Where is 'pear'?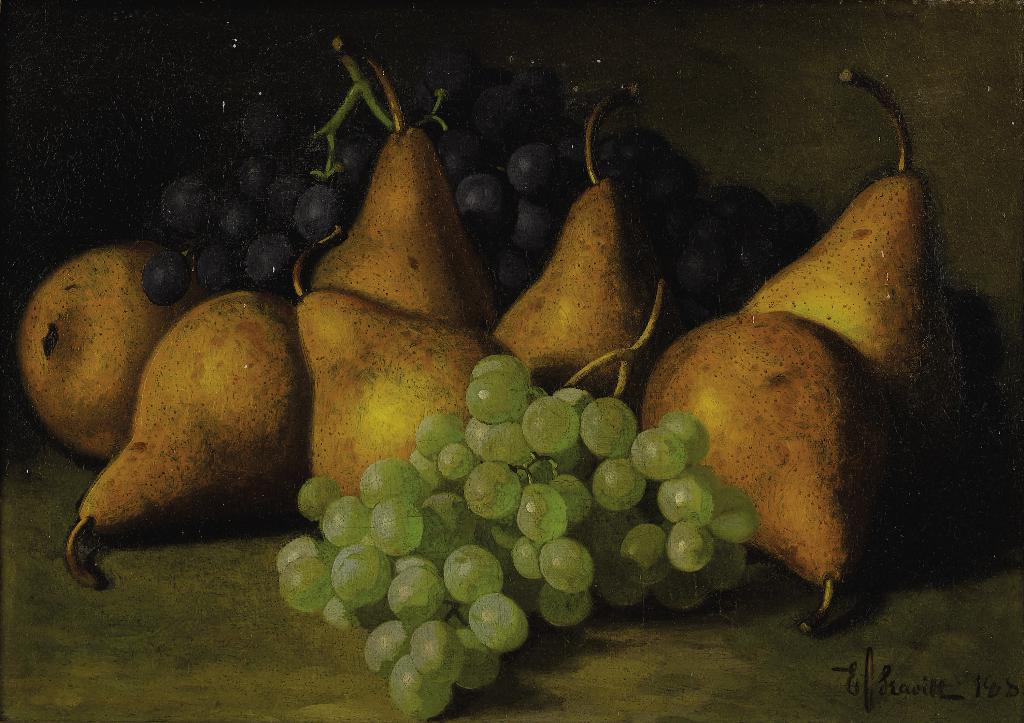
[489, 83, 662, 421].
